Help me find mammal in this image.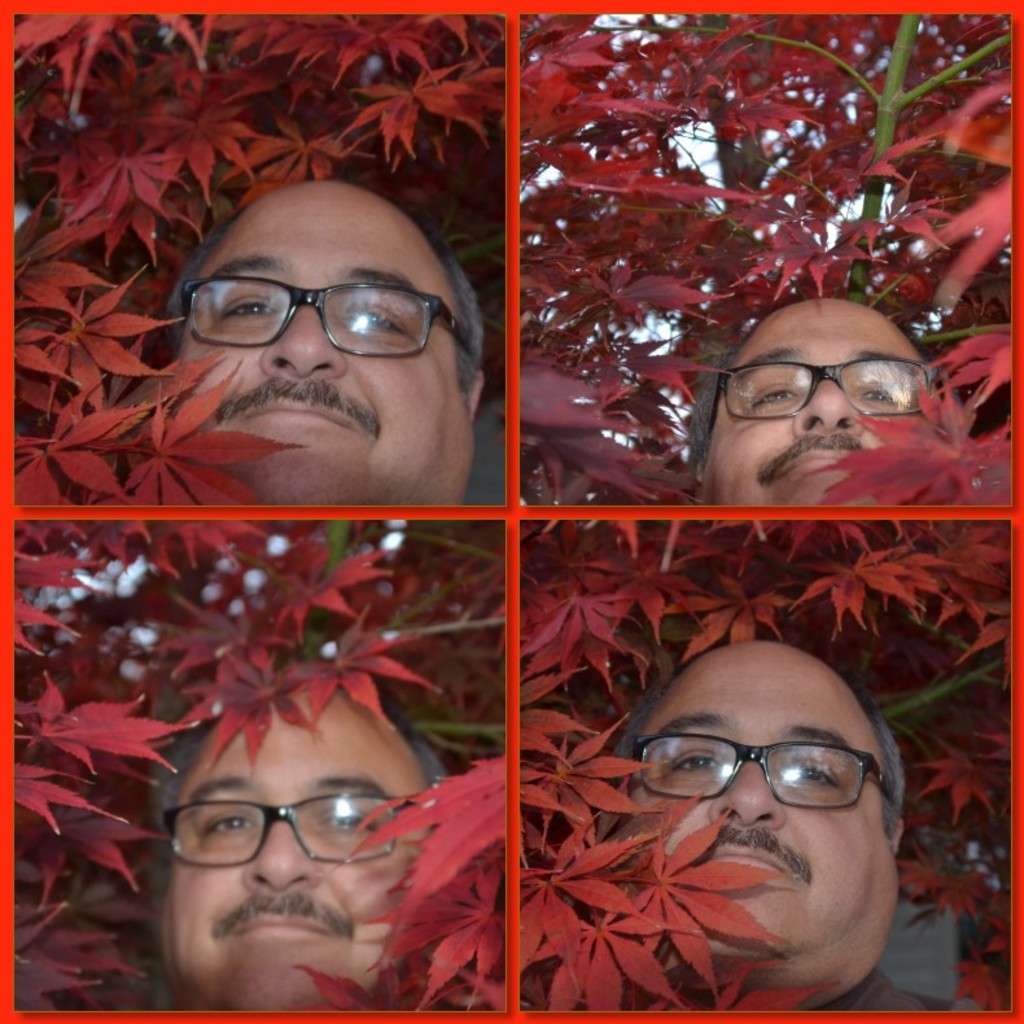
Found it: <box>611,636,972,1019</box>.
